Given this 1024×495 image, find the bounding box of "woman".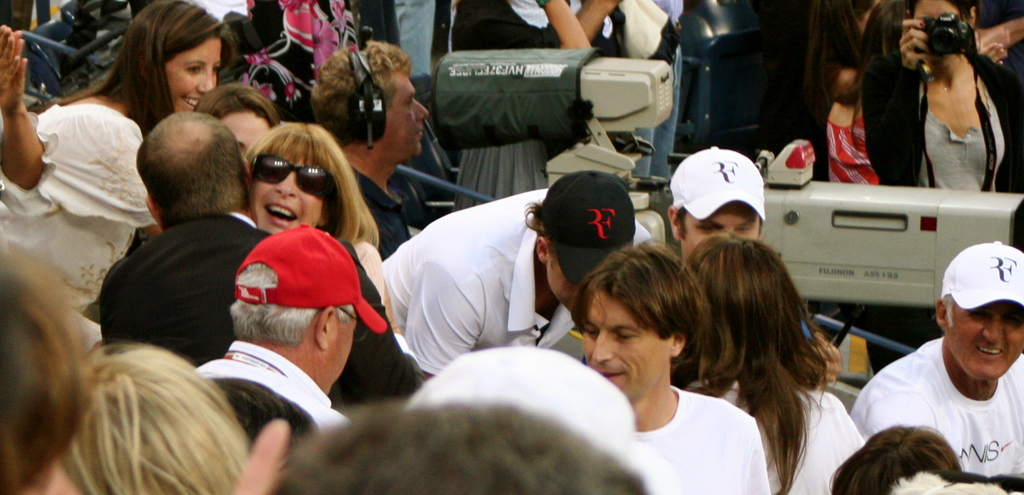
436/0/630/51.
